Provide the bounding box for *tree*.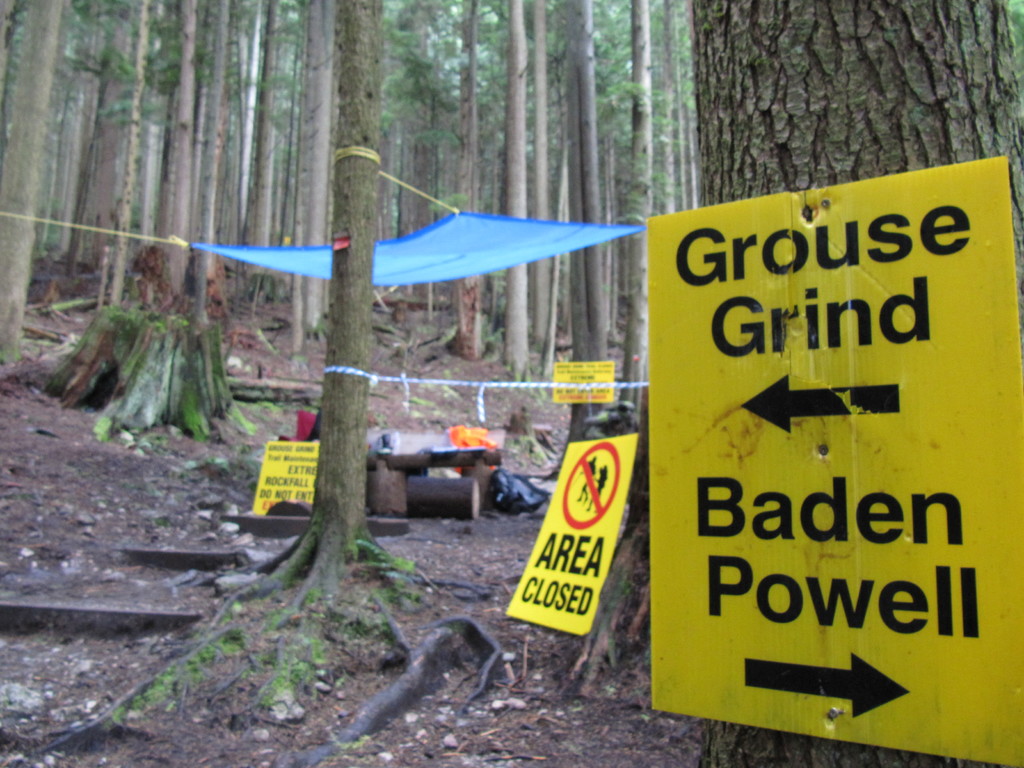
(x1=433, y1=0, x2=462, y2=345).
